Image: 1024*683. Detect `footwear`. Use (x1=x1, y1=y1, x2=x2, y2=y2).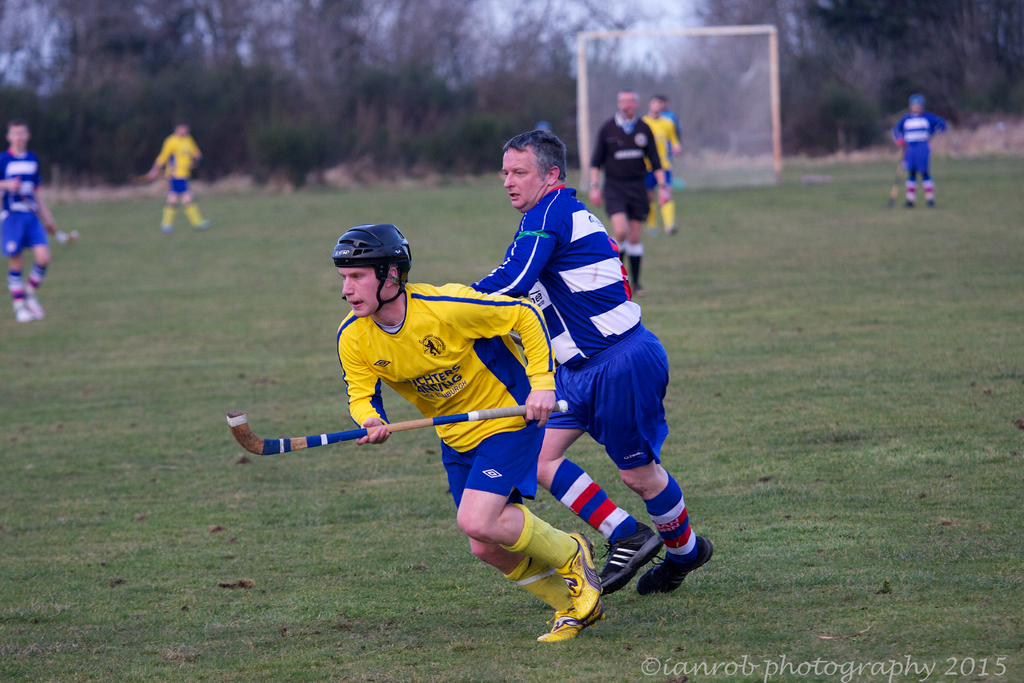
(x1=533, y1=607, x2=602, y2=644).
